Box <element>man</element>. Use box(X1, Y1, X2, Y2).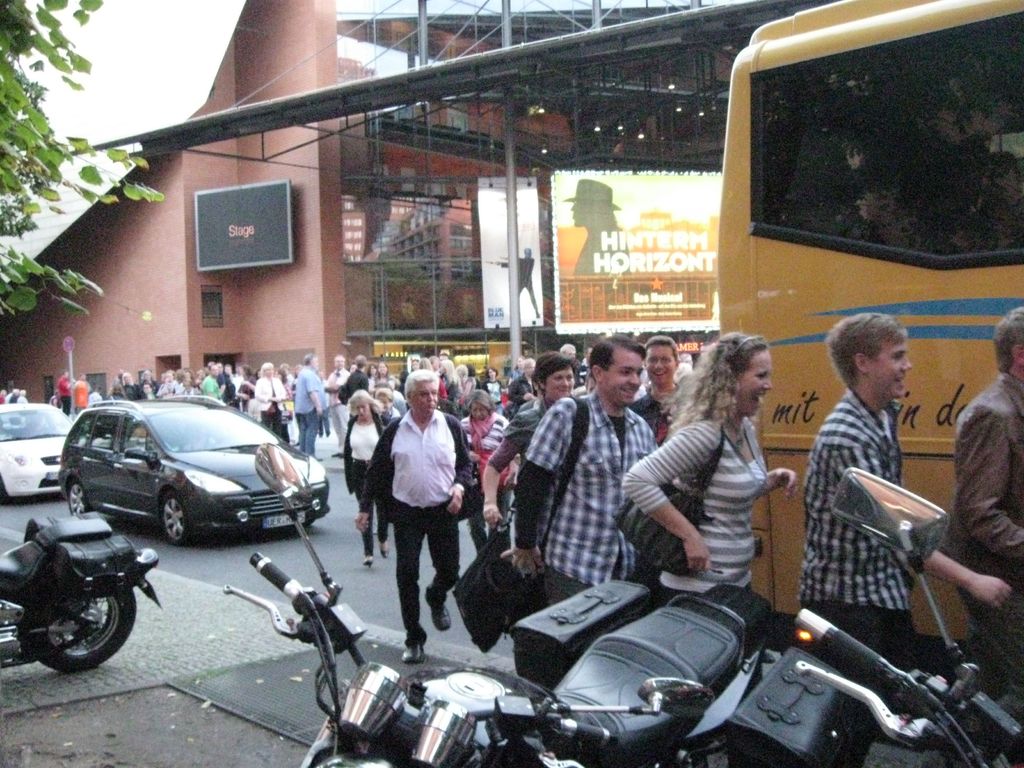
box(60, 371, 74, 415).
